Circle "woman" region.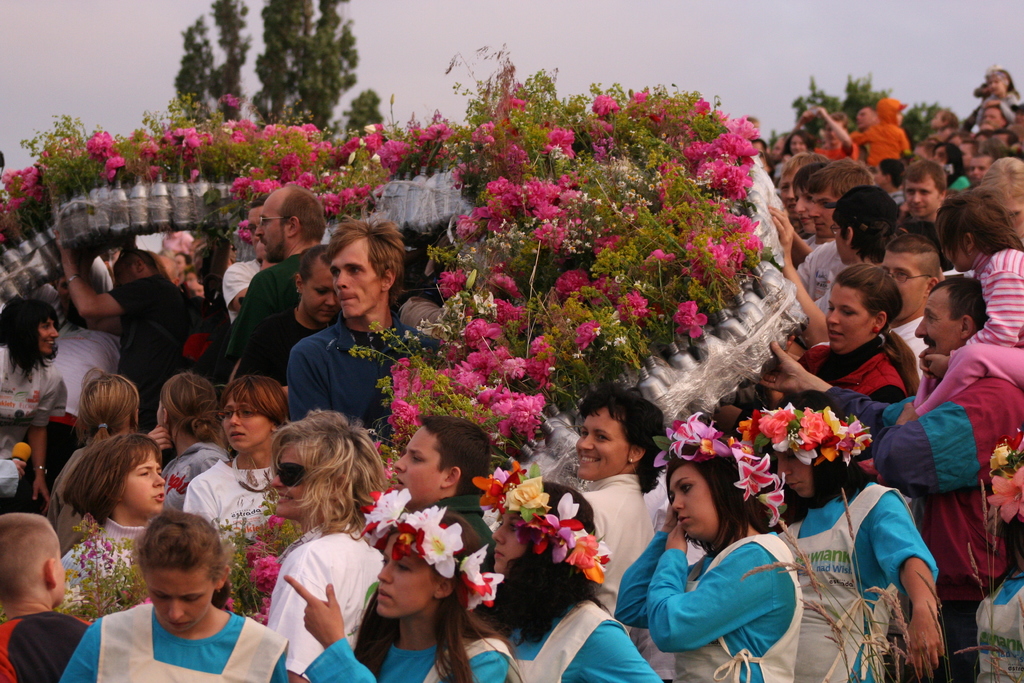
Region: 147 368 236 514.
